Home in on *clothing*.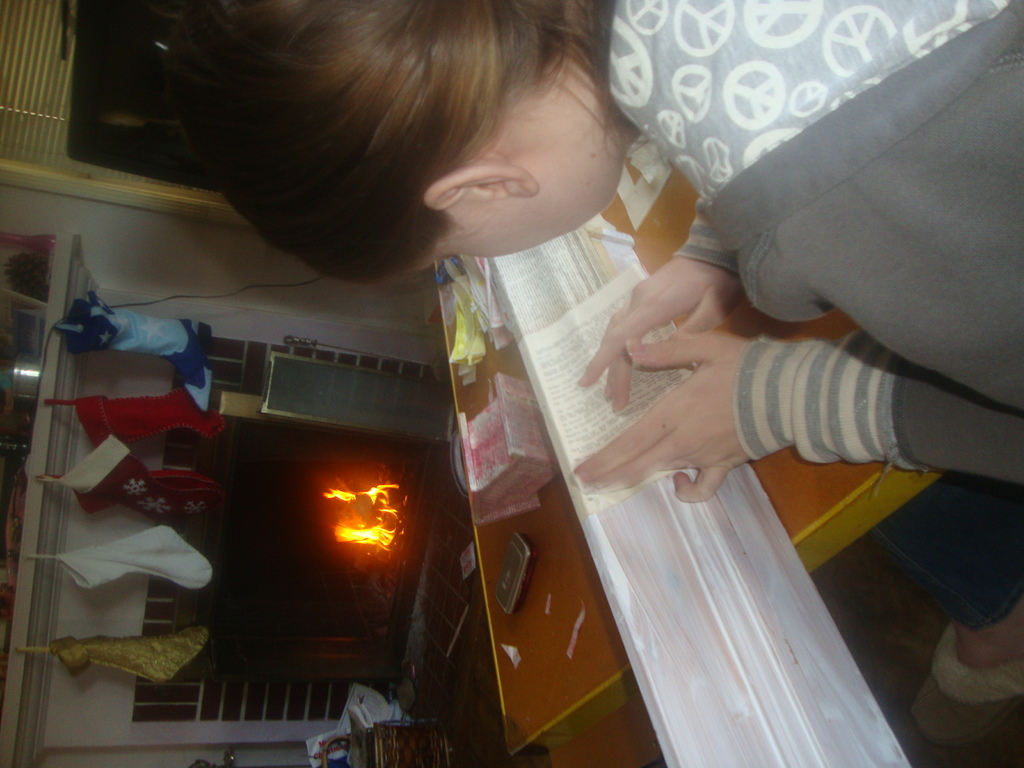
Homed in at region(49, 630, 212, 678).
